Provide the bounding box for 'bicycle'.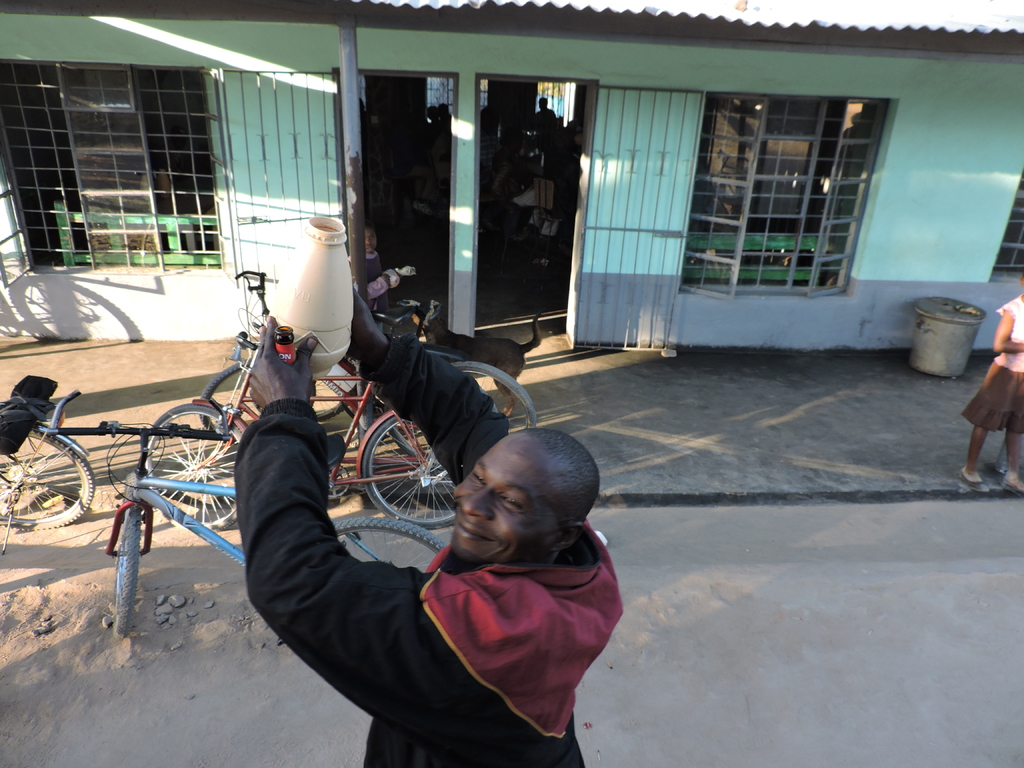
[x1=0, y1=400, x2=99, y2=554].
